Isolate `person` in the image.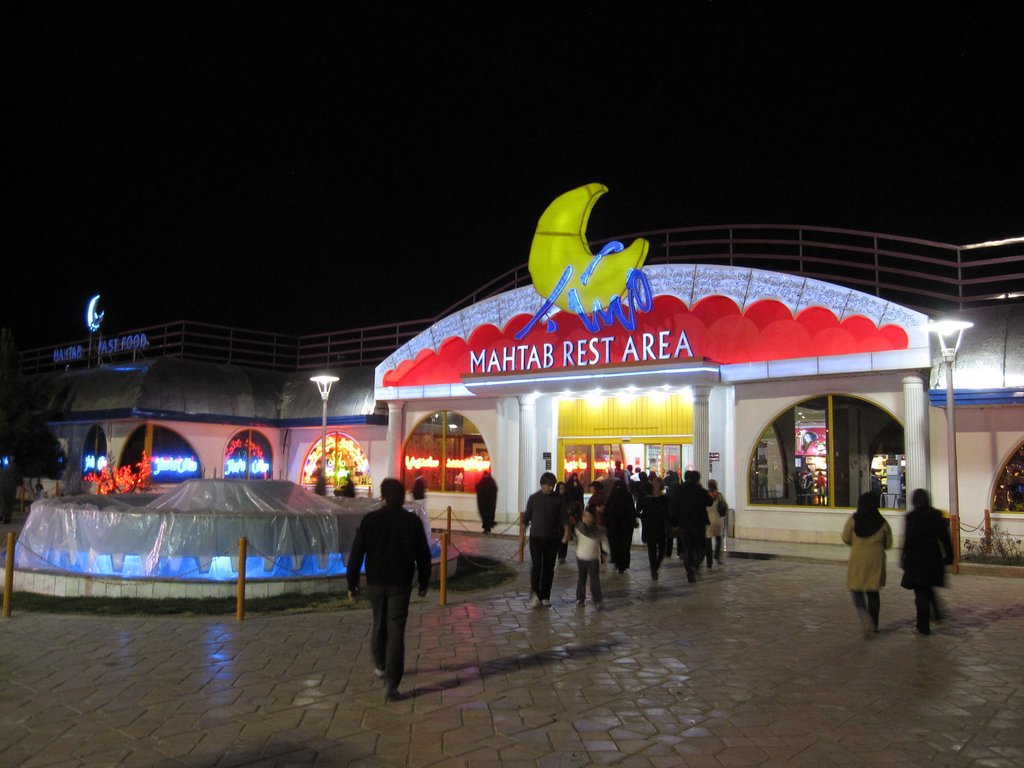
Isolated region: bbox=(840, 492, 898, 636).
